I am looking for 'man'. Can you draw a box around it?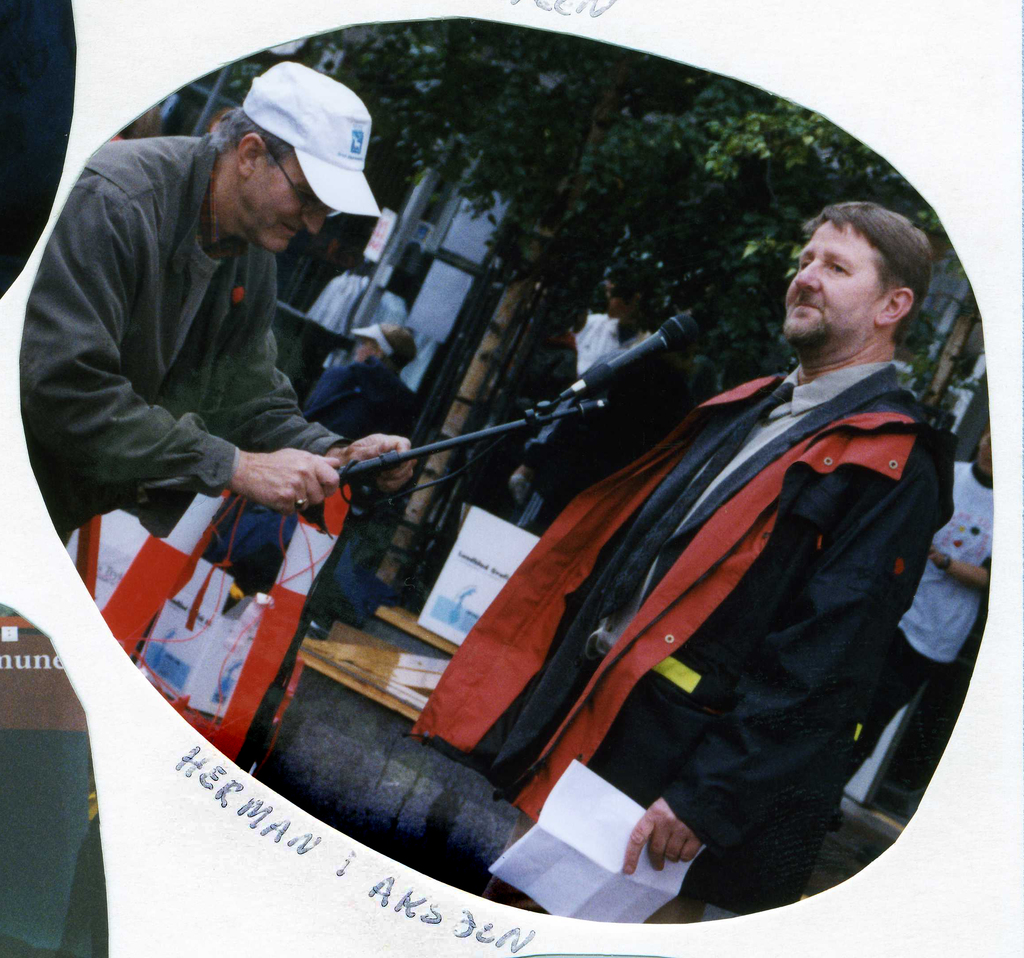
Sure, the bounding box is [506,260,653,533].
